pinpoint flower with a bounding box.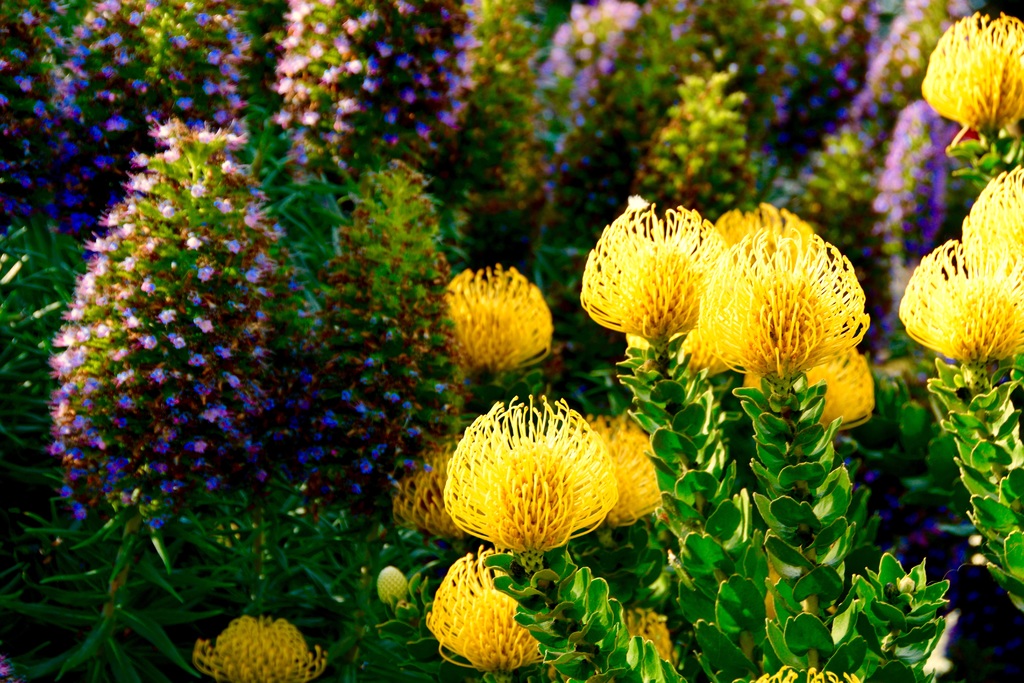
pyautogui.locateOnScreen(757, 551, 820, 641).
